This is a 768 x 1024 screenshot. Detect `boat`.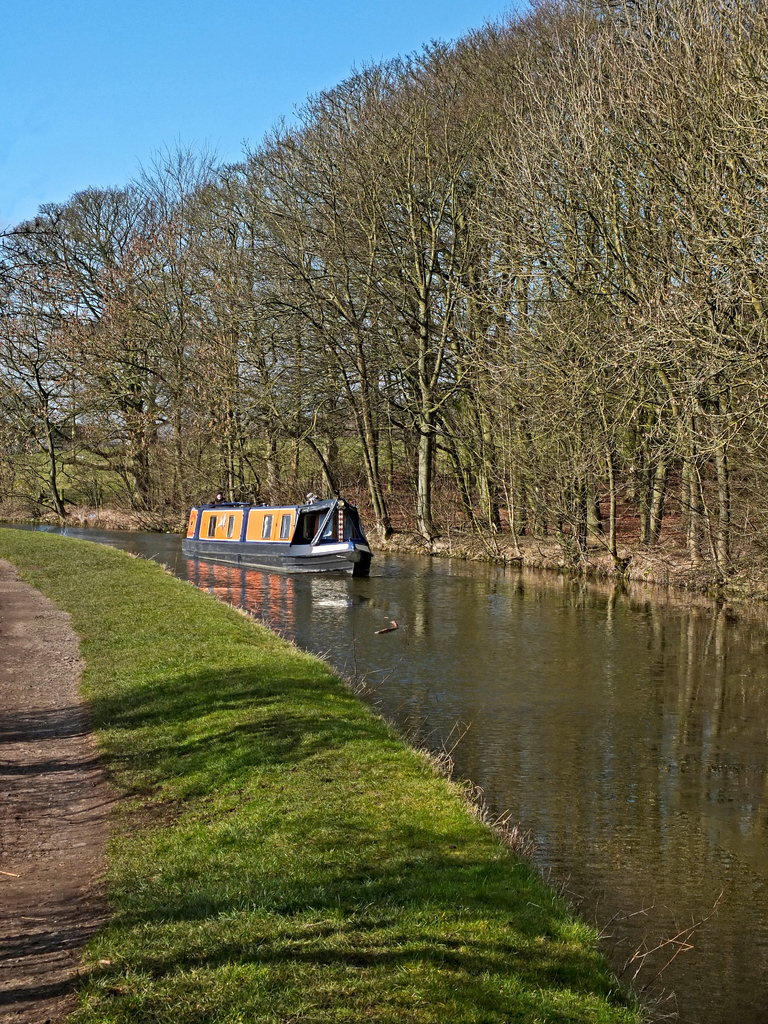
Rect(186, 460, 383, 574).
